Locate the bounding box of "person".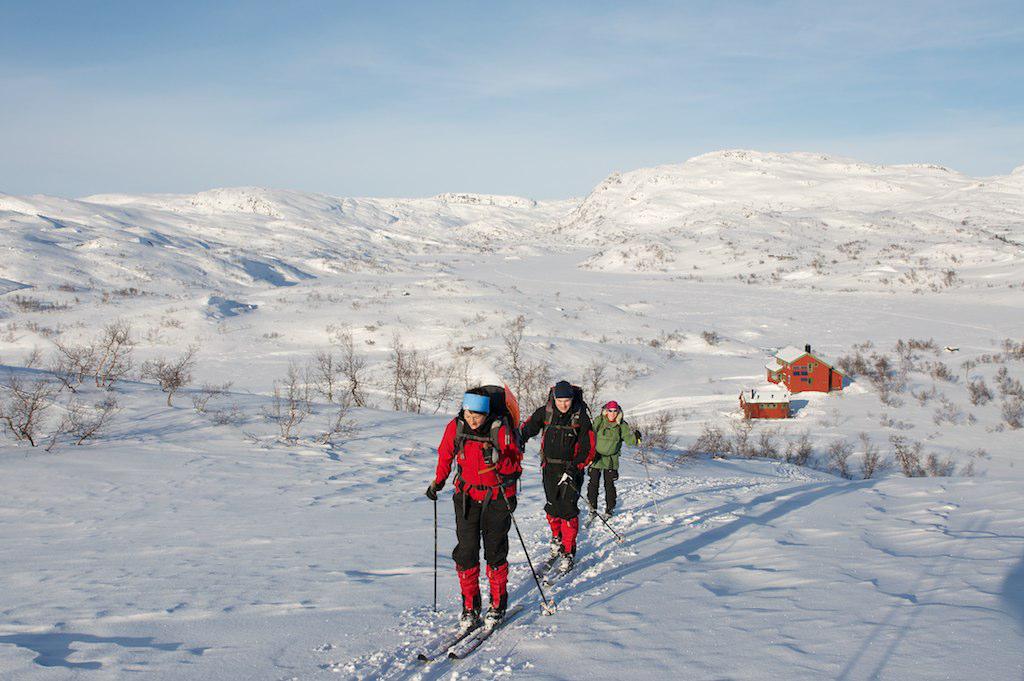
Bounding box: Rect(434, 377, 526, 641).
